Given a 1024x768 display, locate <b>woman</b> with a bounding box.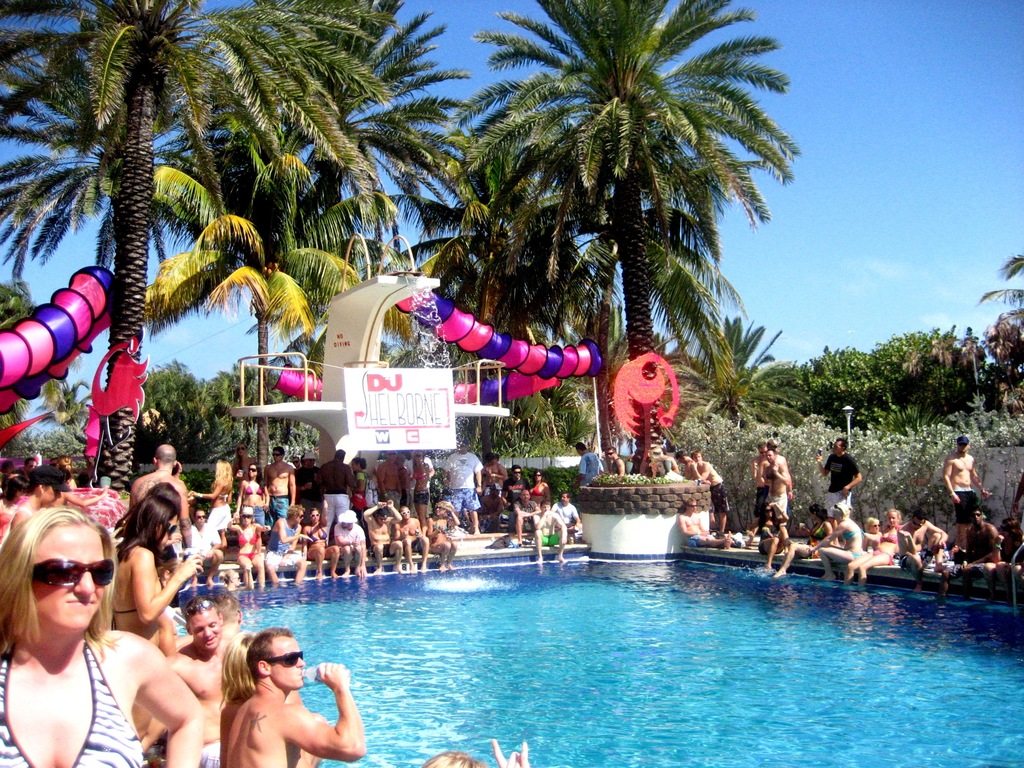
Located: bbox=(225, 507, 266, 591).
